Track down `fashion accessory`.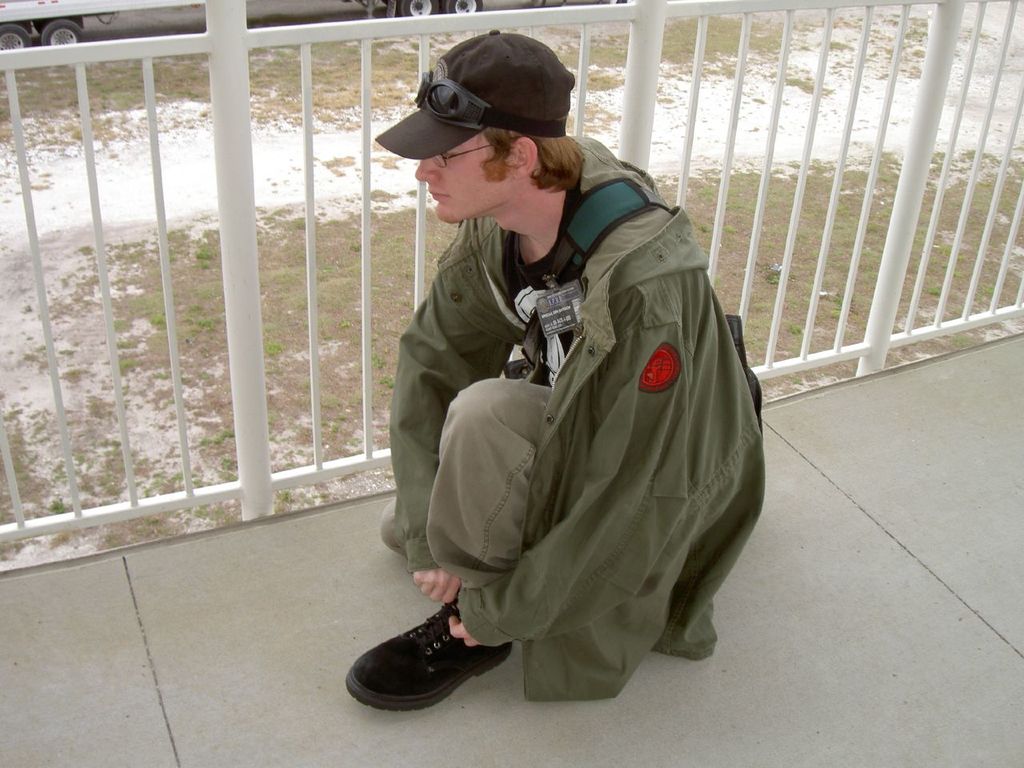
Tracked to [414,70,566,140].
